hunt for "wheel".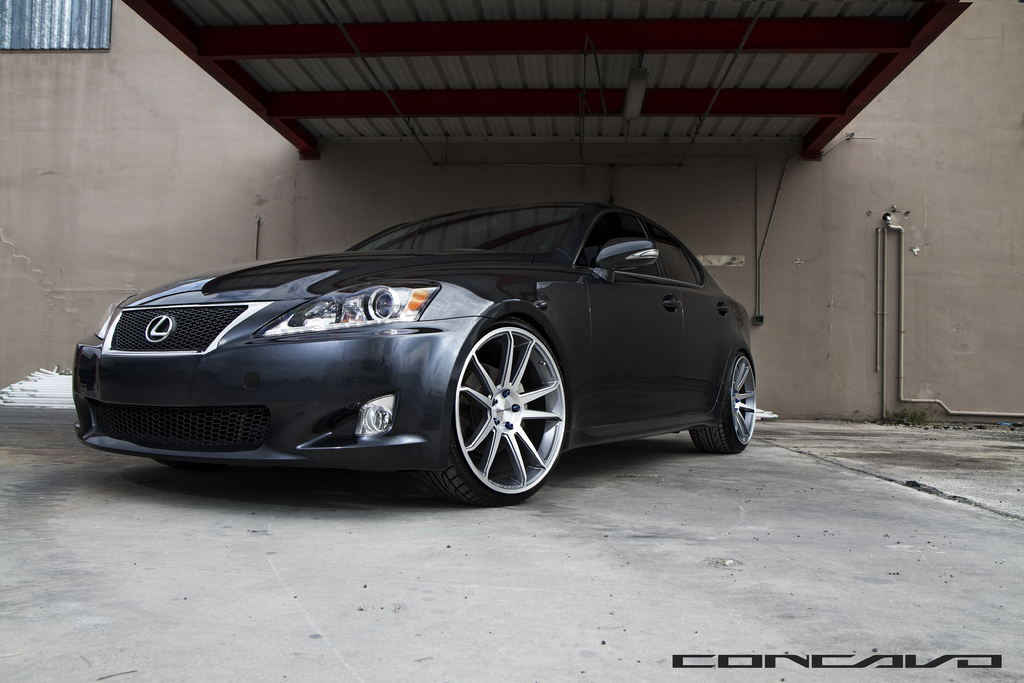
Hunted down at {"x1": 684, "y1": 349, "x2": 768, "y2": 453}.
